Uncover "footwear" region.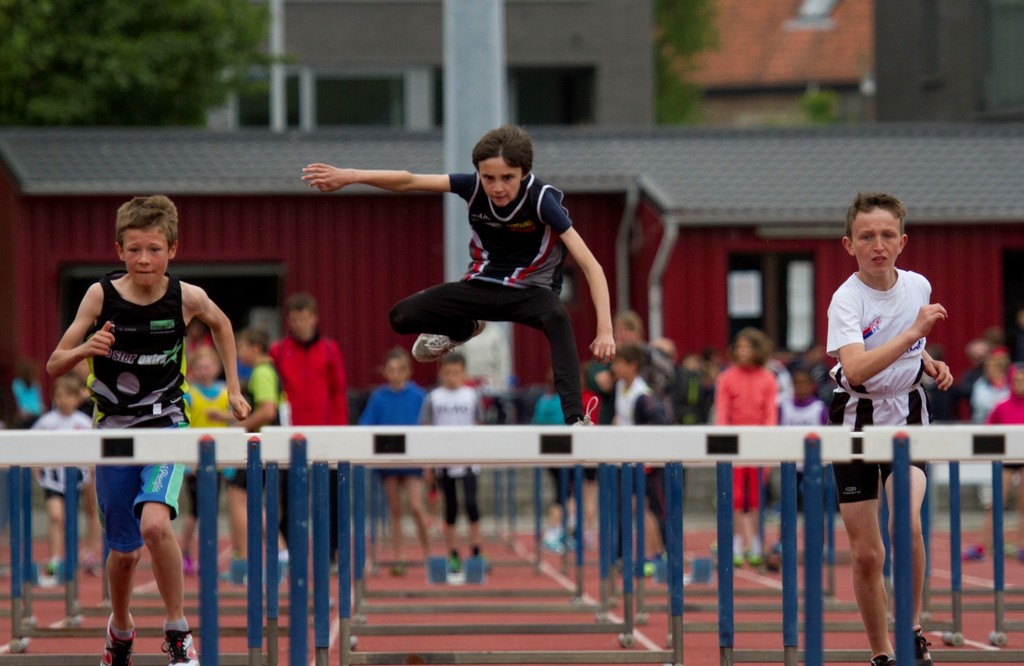
Uncovered: {"x1": 865, "y1": 654, "x2": 898, "y2": 665}.
